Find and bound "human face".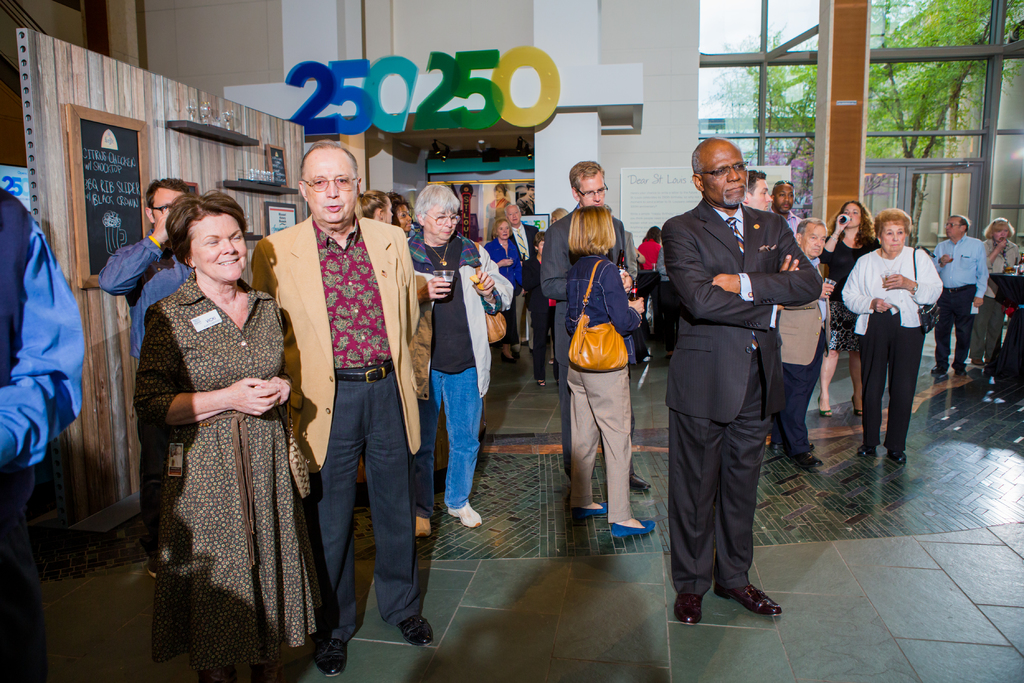
Bound: detection(947, 218, 959, 236).
